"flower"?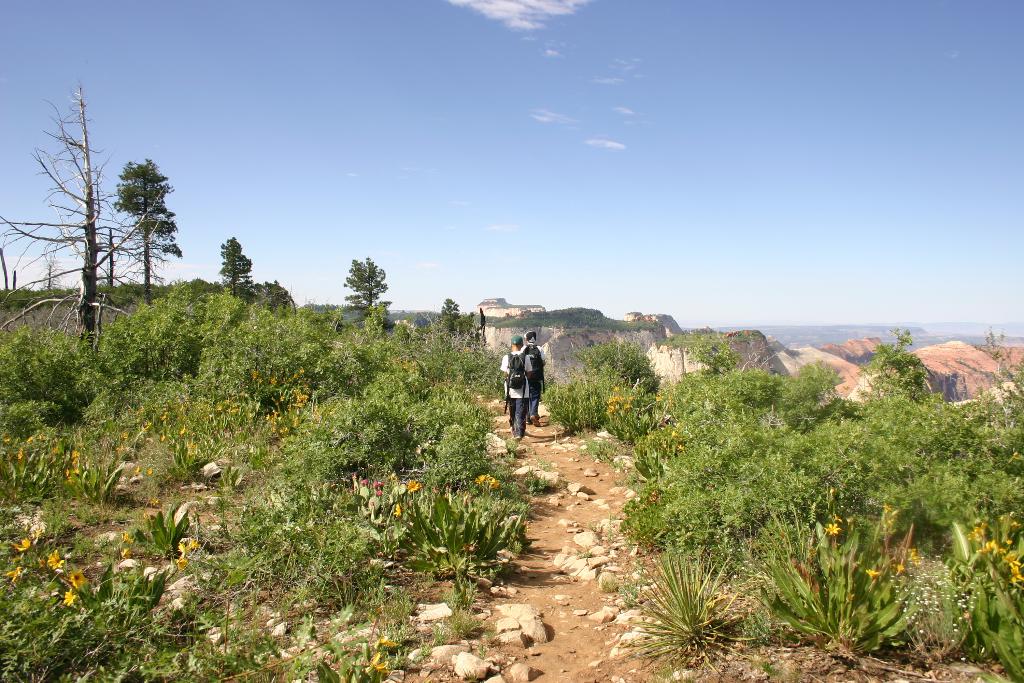
[left=170, top=556, right=189, bottom=572]
